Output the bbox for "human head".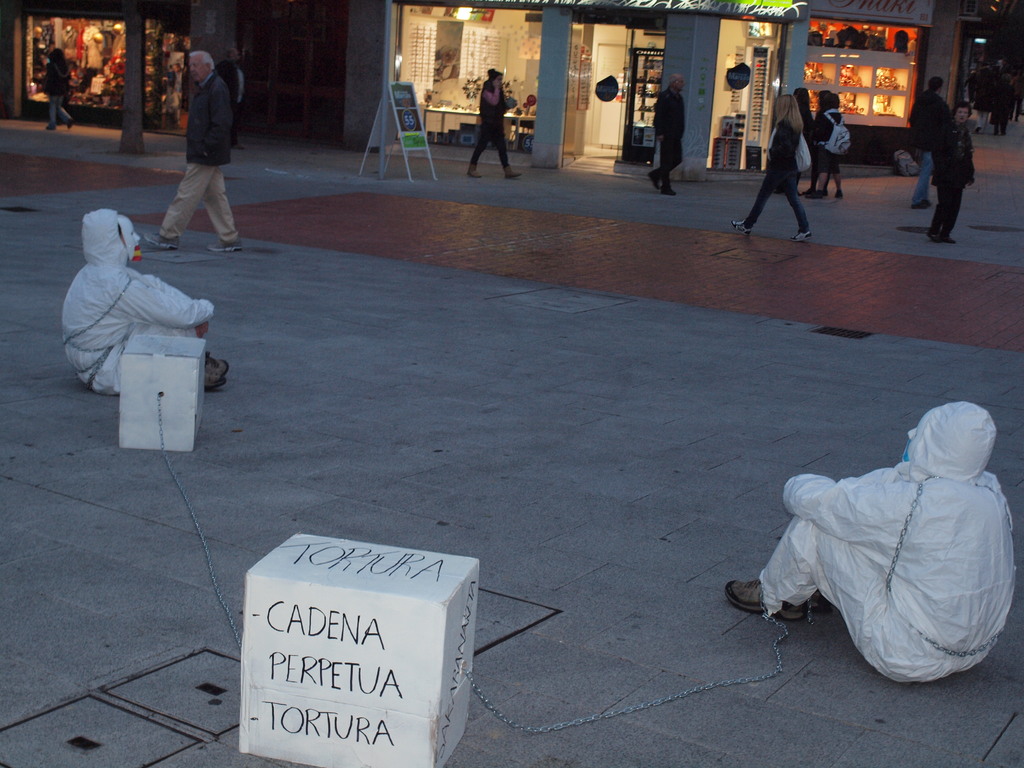
box=[490, 72, 504, 84].
